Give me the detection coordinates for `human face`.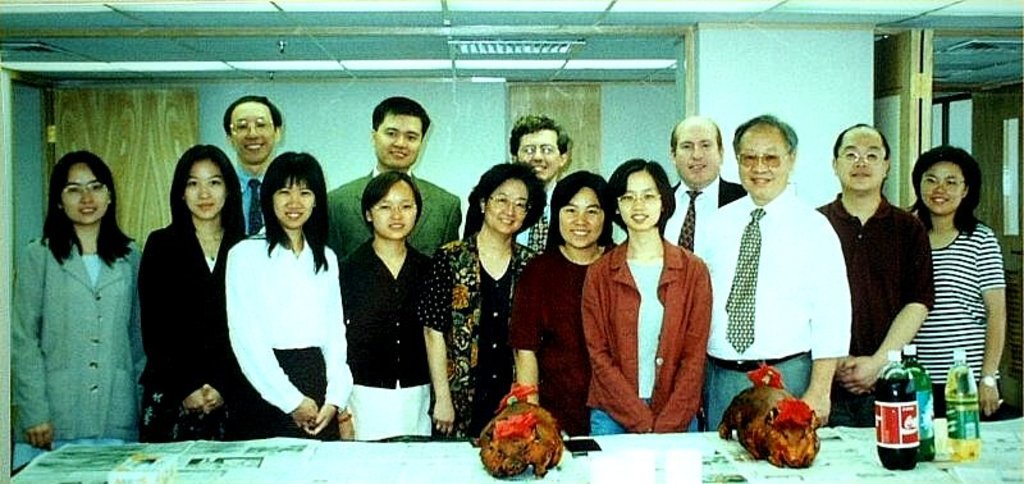
left=486, top=181, right=525, bottom=233.
